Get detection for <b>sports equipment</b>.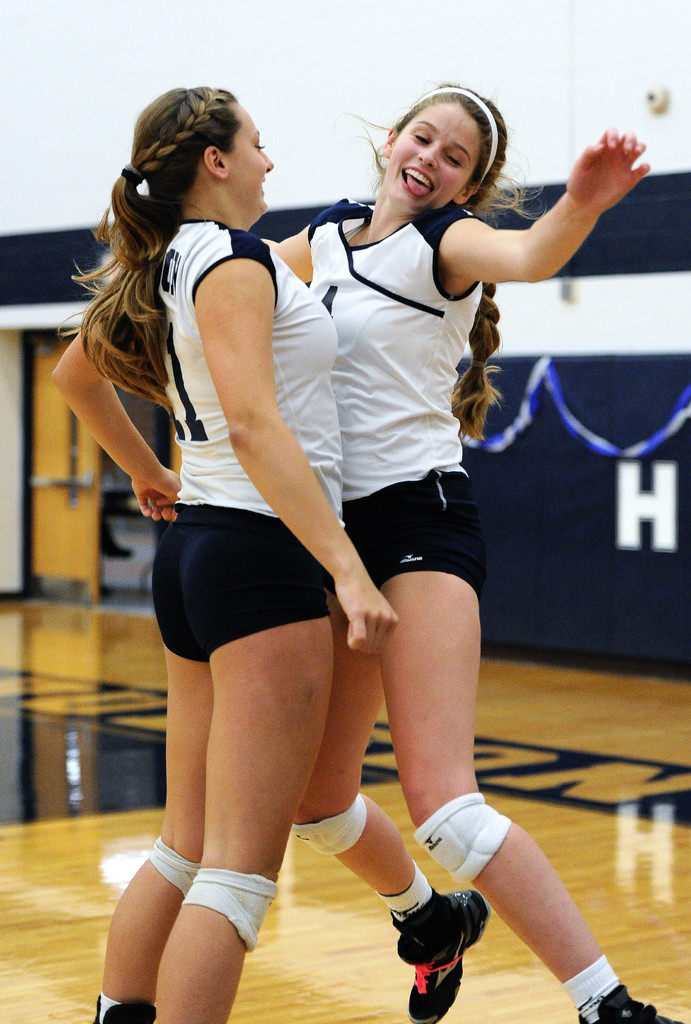
Detection: locate(294, 788, 371, 858).
